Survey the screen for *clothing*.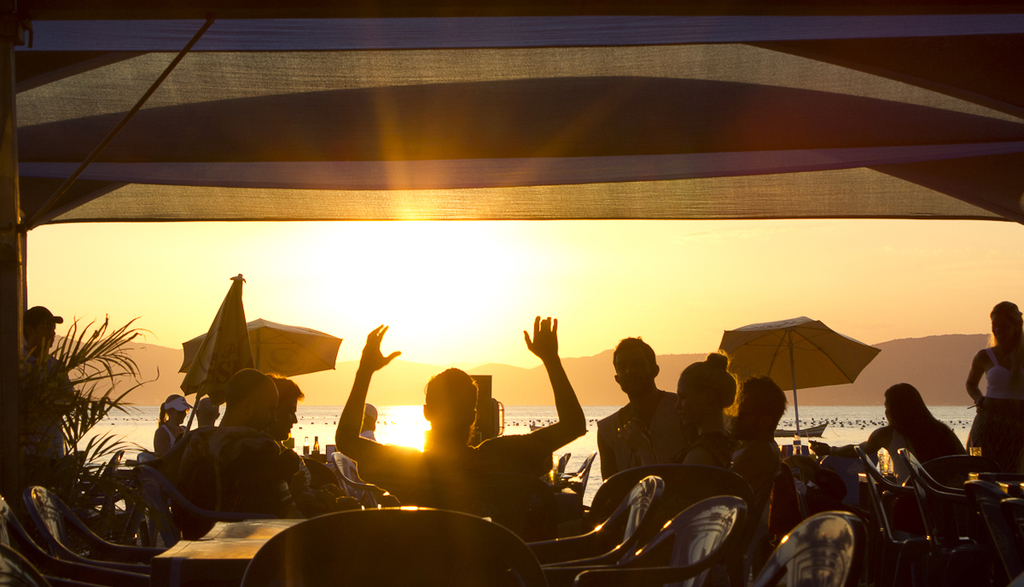
Survey found: (967,345,1023,484).
